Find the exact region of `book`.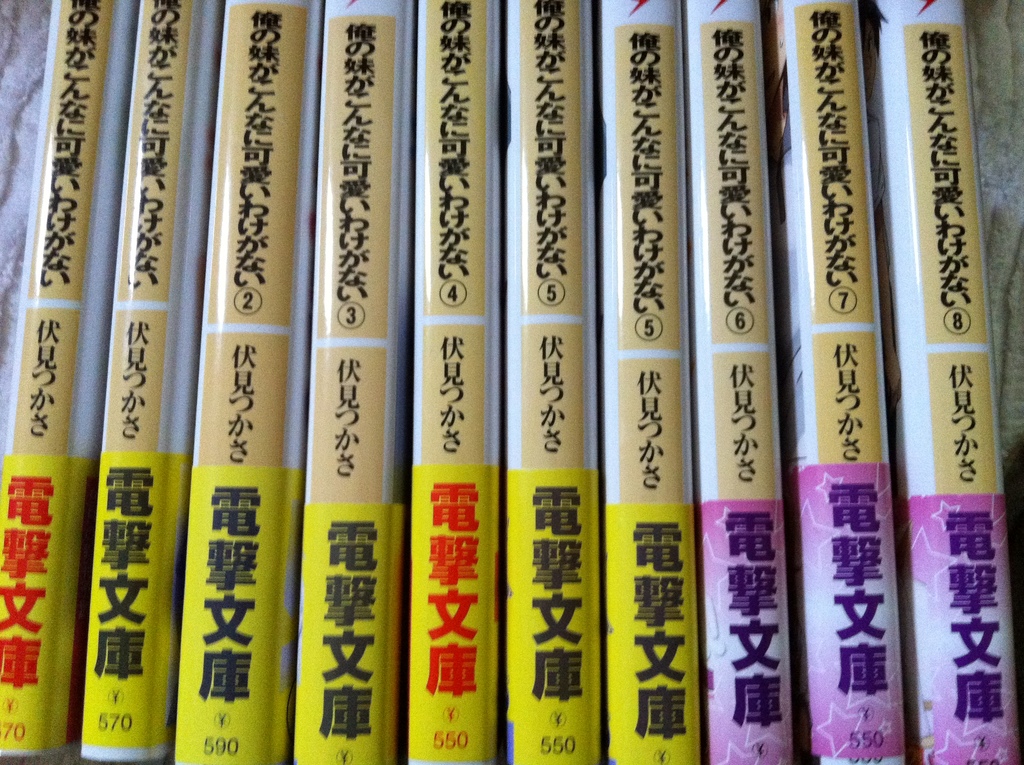
Exact region: (left=901, top=0, right=1006, bottom=764).
